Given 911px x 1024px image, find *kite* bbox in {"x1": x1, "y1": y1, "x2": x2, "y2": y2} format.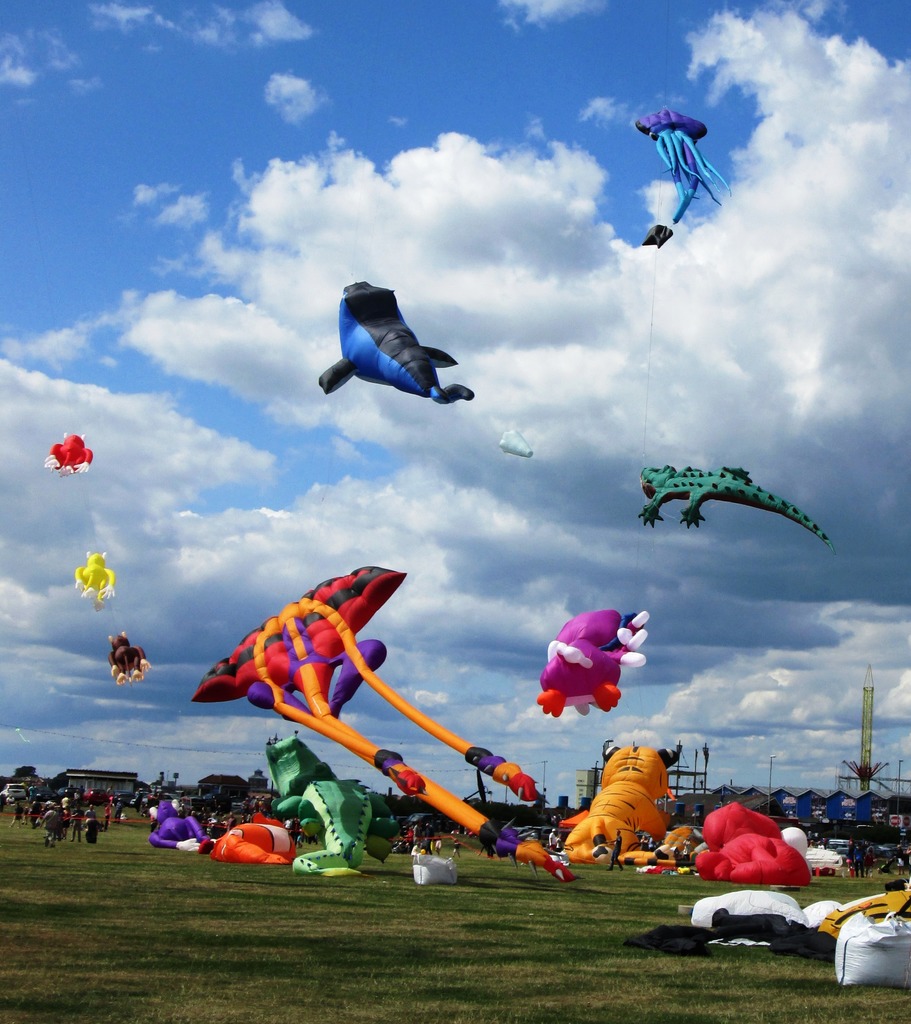
{"x1": 695, "y1": 798, "x2": 815, "y2": 882}.
